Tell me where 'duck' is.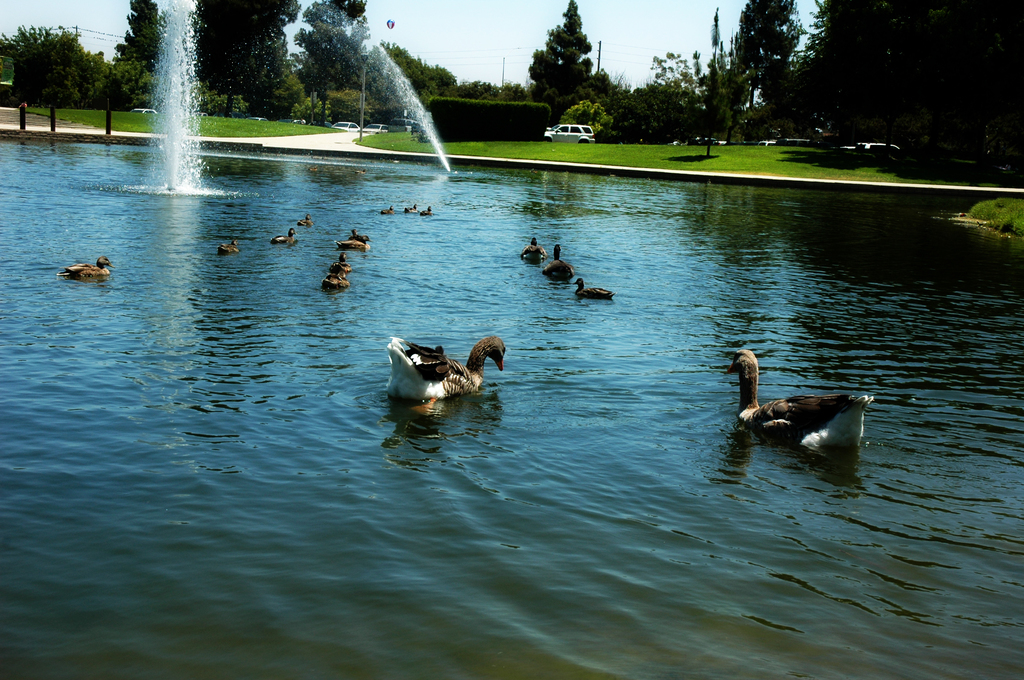
'duck' is at [541,243,577,282].
